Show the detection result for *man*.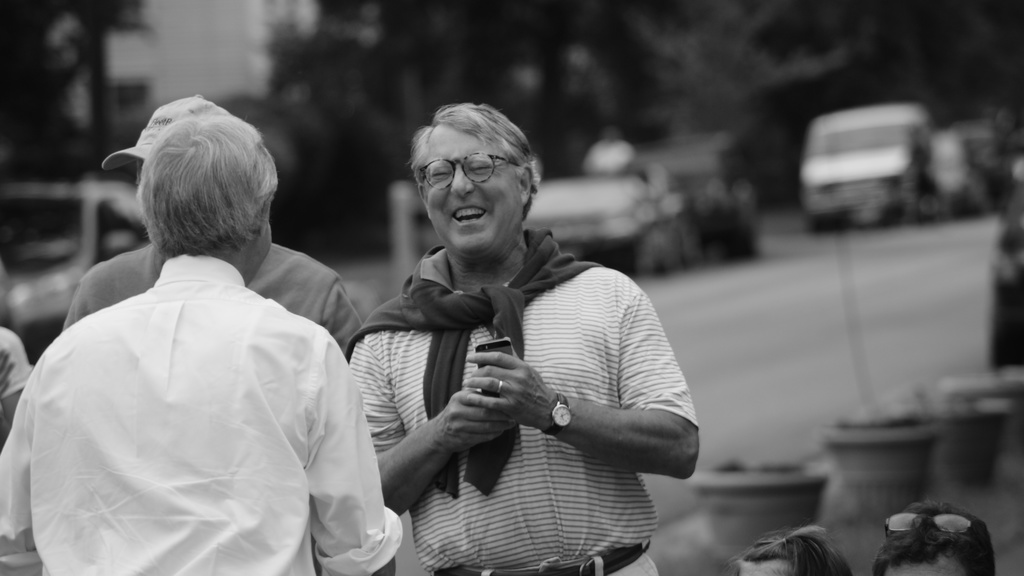
region(47, 99, 355, 354).
